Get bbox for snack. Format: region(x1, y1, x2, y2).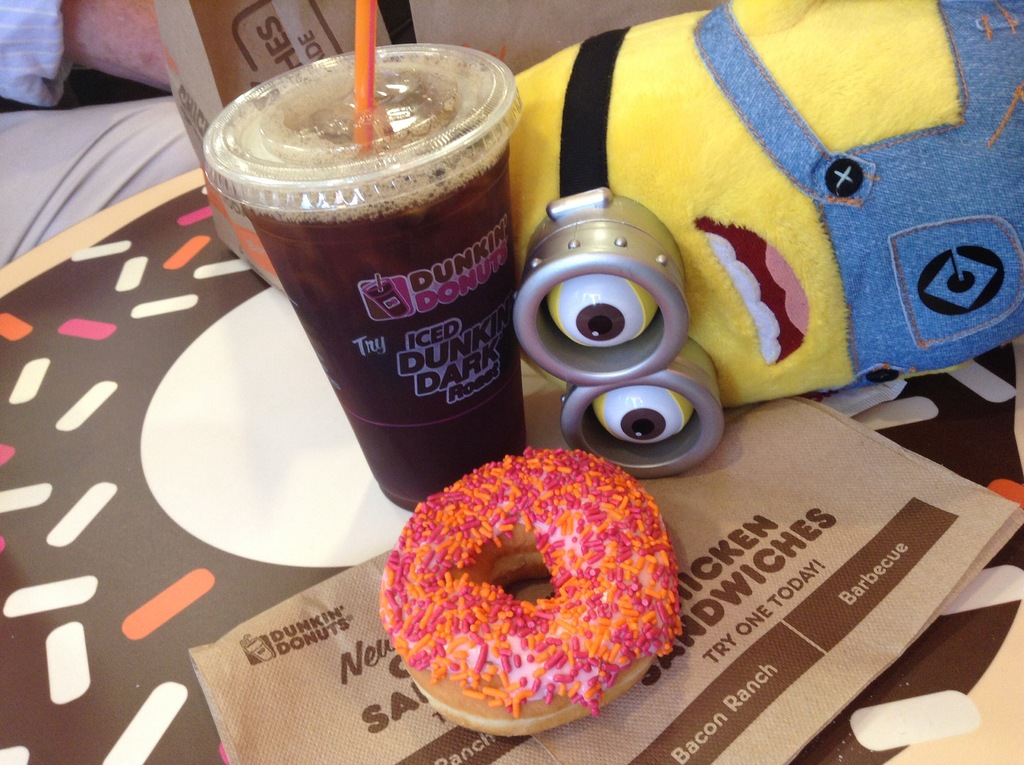
region(369, 462, 695, 739).
